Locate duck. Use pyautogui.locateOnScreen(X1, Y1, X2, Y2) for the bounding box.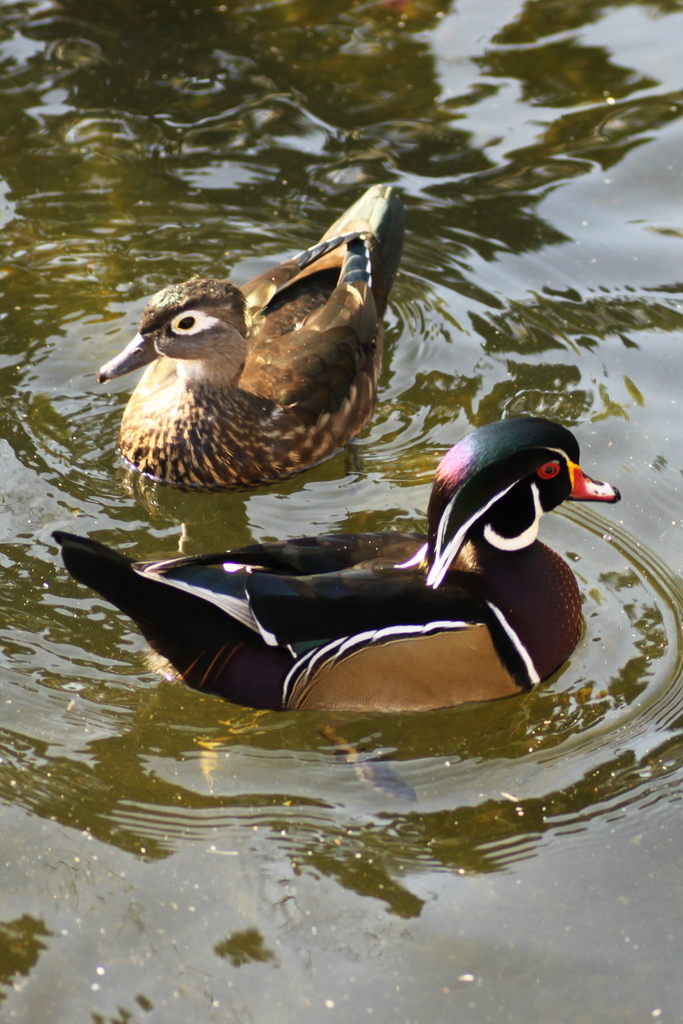
pyautogui.locateOnScreen(93, 175, 414, 484).
